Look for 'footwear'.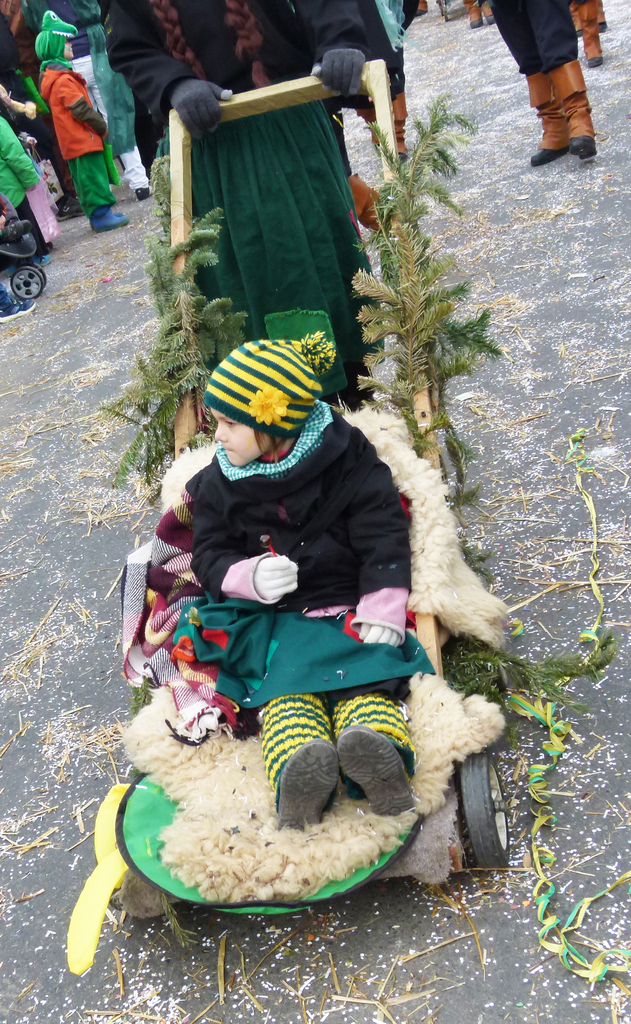
Found: (left=140, top=183, right=159, bottom=211).
